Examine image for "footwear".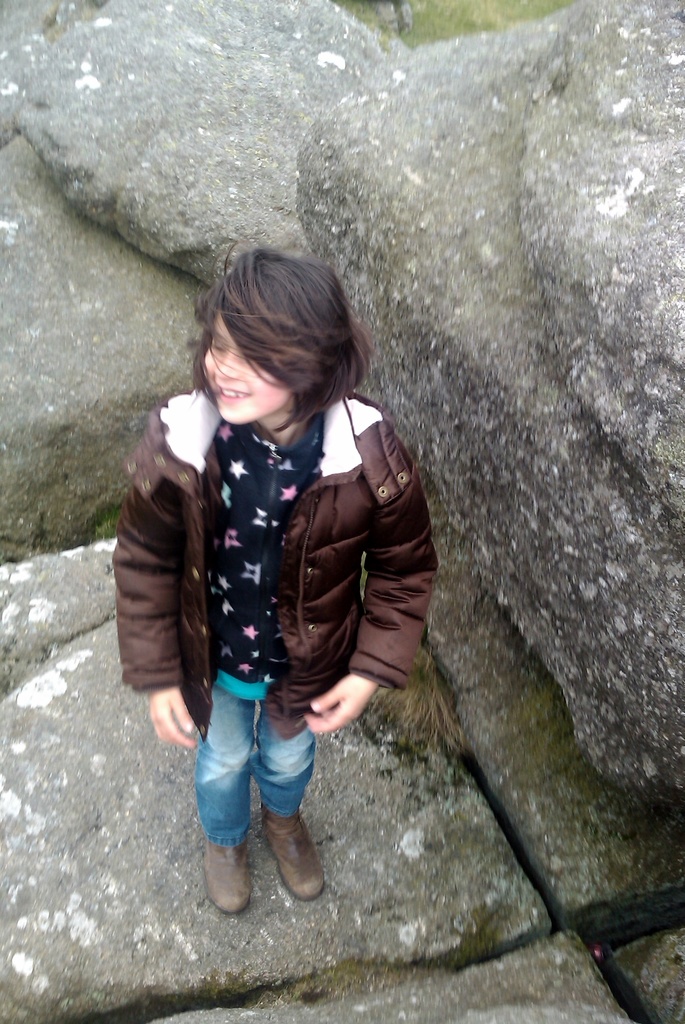
Examination result: box(255, 817, 324, 909).
